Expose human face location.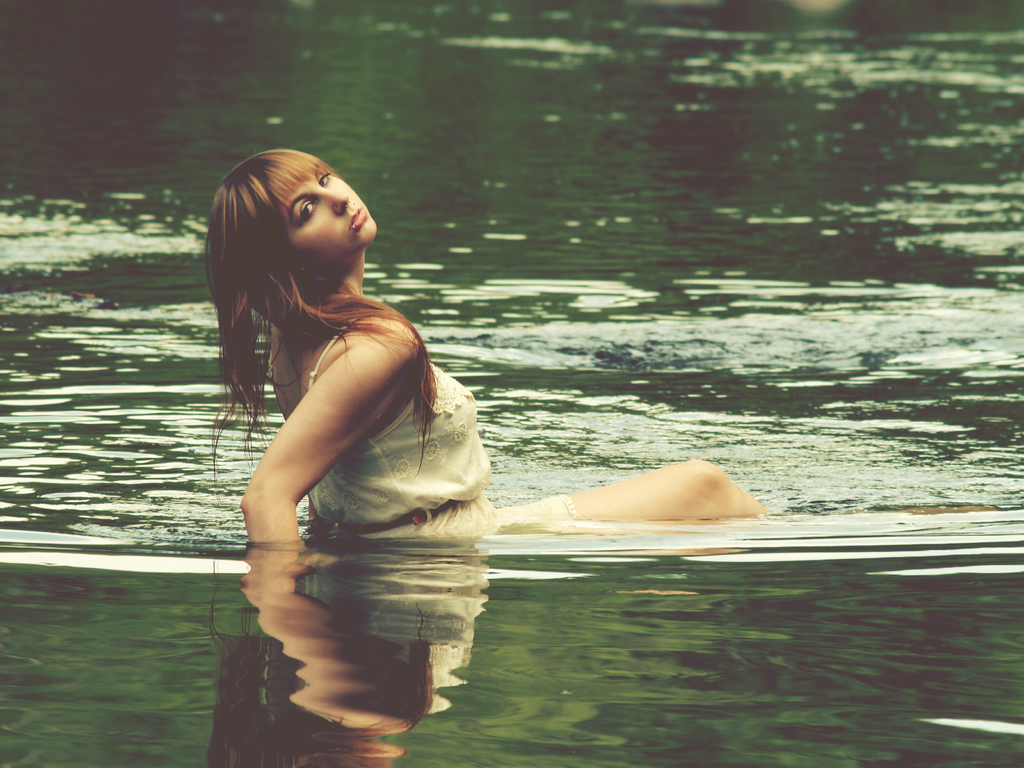
Exposed at select_region(269, 157, 380, 248).
